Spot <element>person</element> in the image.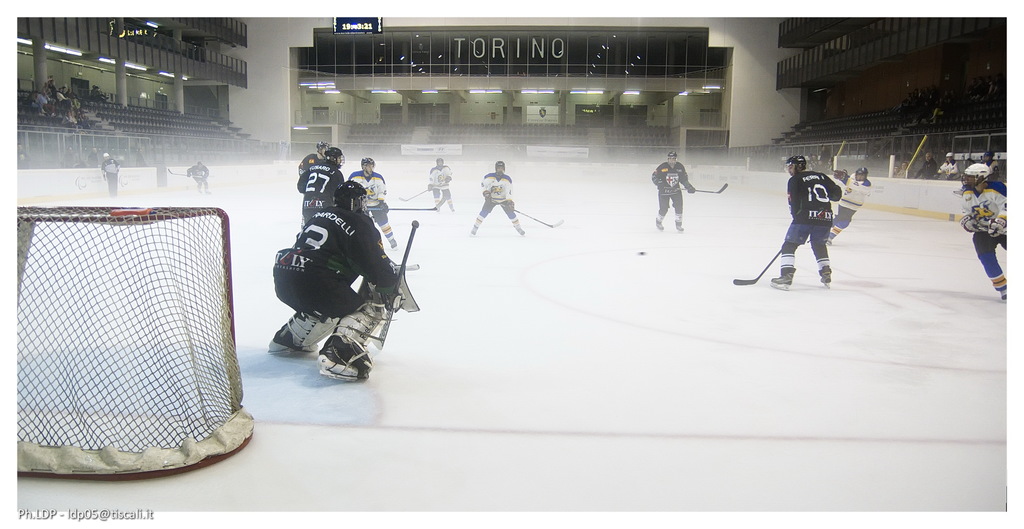
<element>person</element> found at bbox=[421, 156, 457, 215].
